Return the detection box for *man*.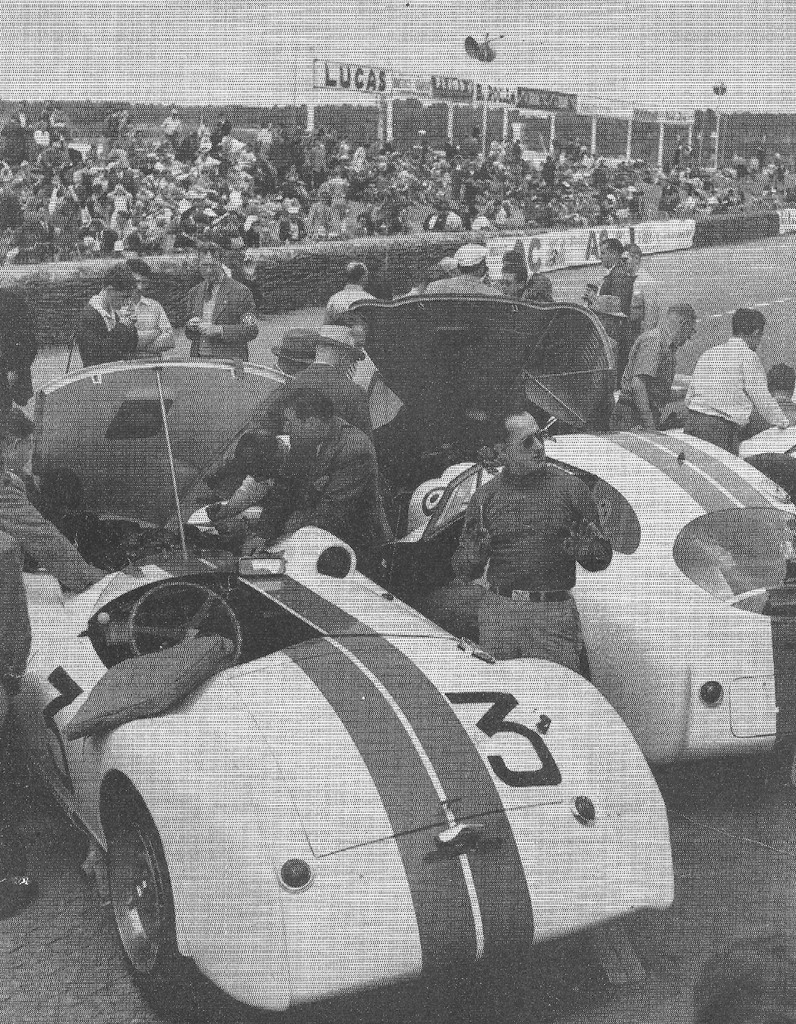
(left=229, top=369, right=397, bottom=592).
